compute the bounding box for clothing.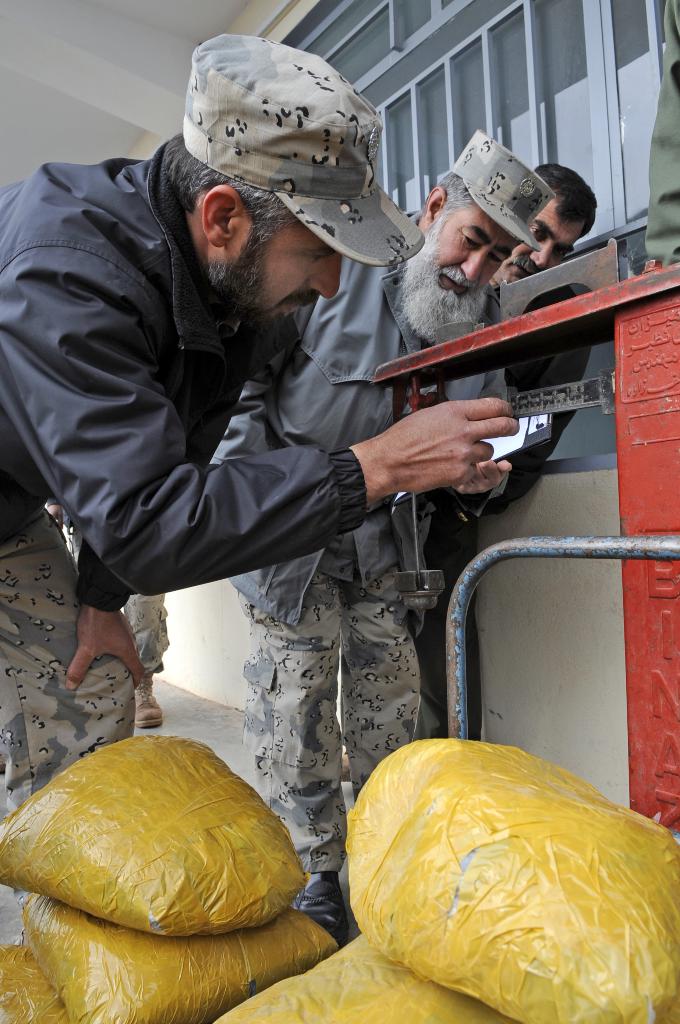
x1=170 y1=32 x2=420 y2=266.
